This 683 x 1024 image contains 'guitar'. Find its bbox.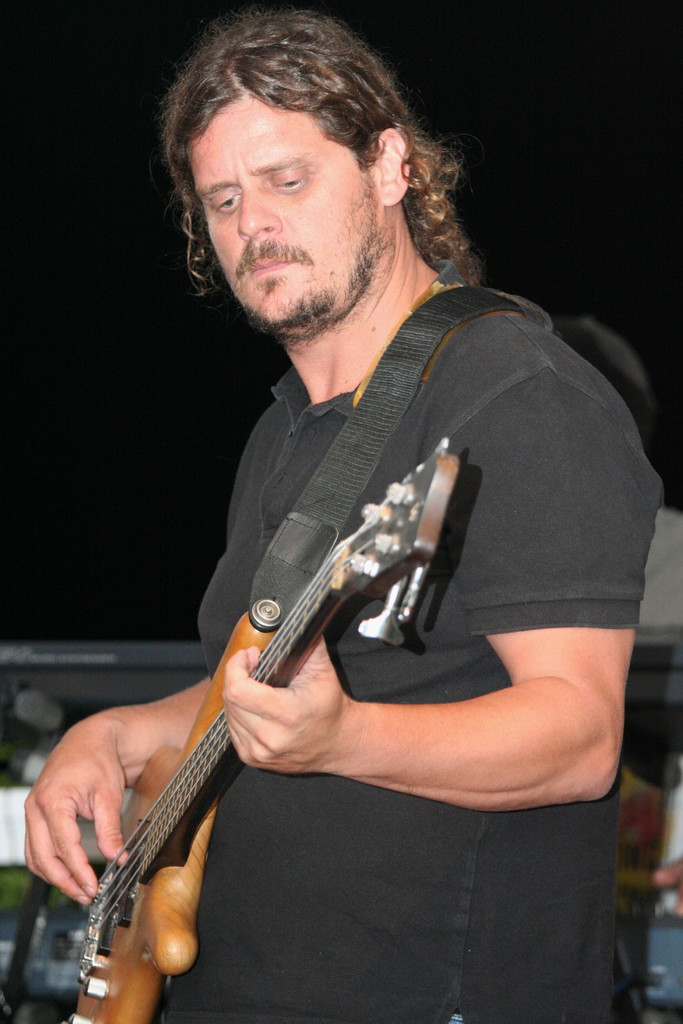
left=0, top=432, right=463, bottom=1023.
